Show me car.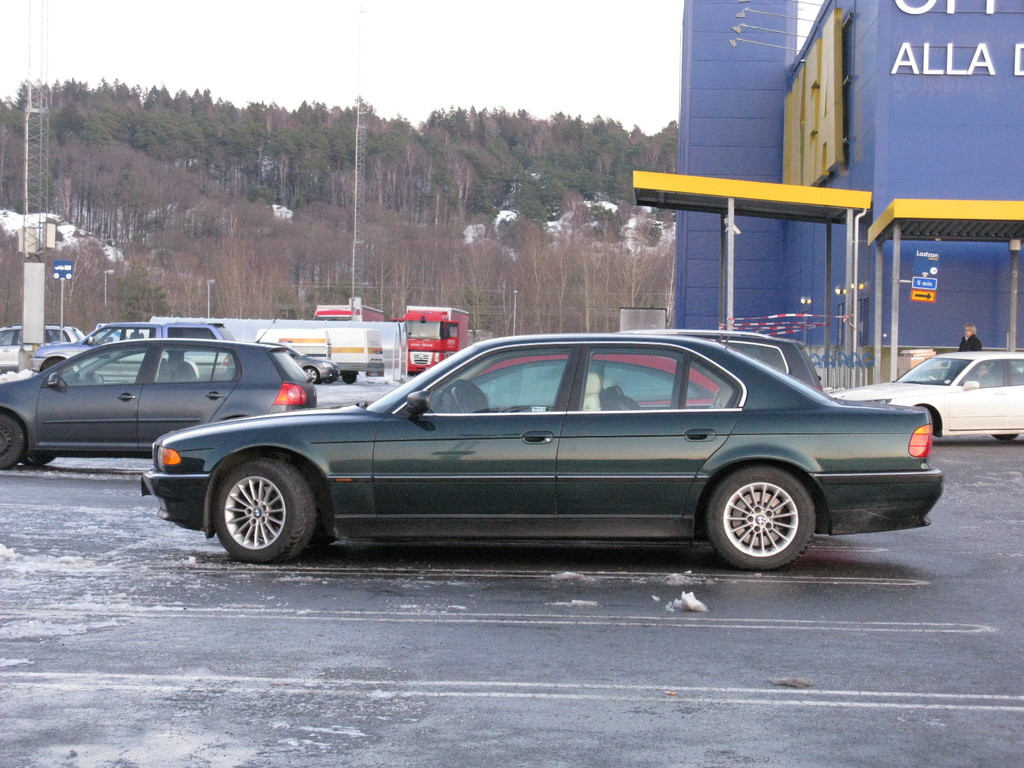
car is here: <box>120,330,964,584</box>.
